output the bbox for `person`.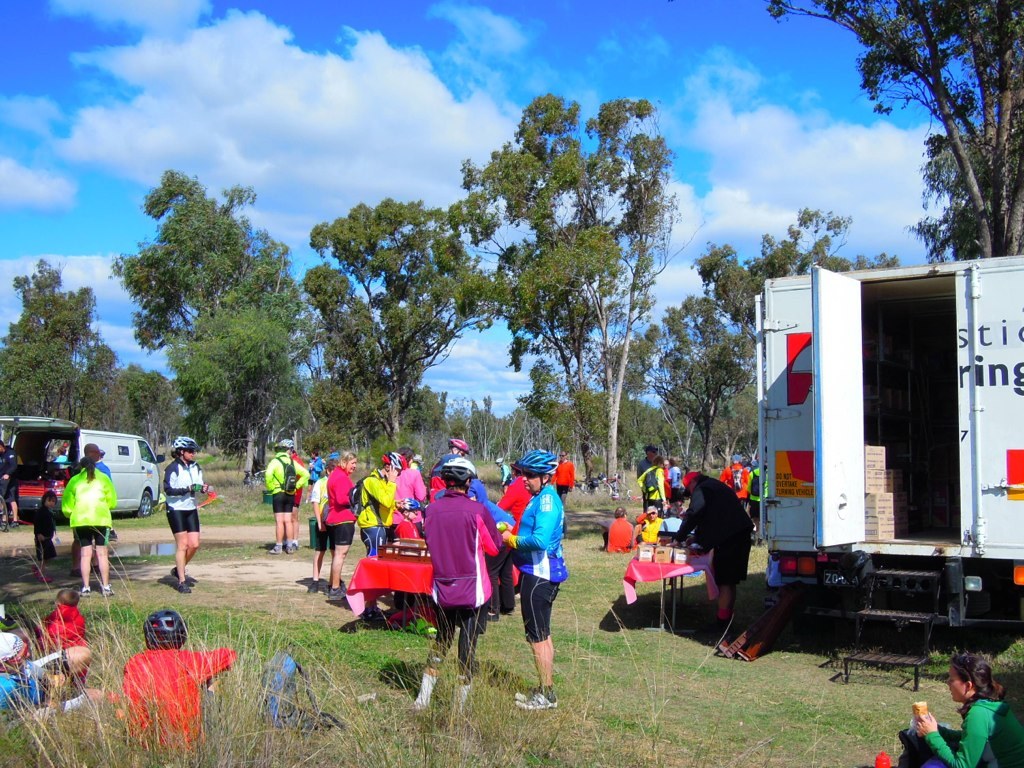
region(666, 470, 757, 637).
